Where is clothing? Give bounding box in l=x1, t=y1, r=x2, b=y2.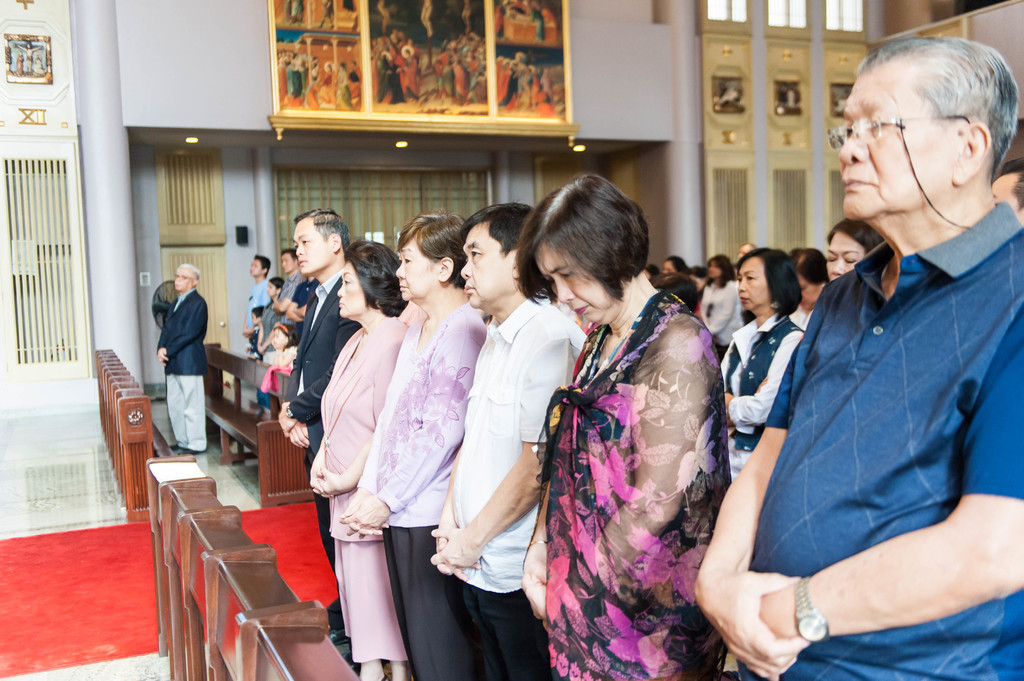
l=269, t=271, r=304, b=322.
